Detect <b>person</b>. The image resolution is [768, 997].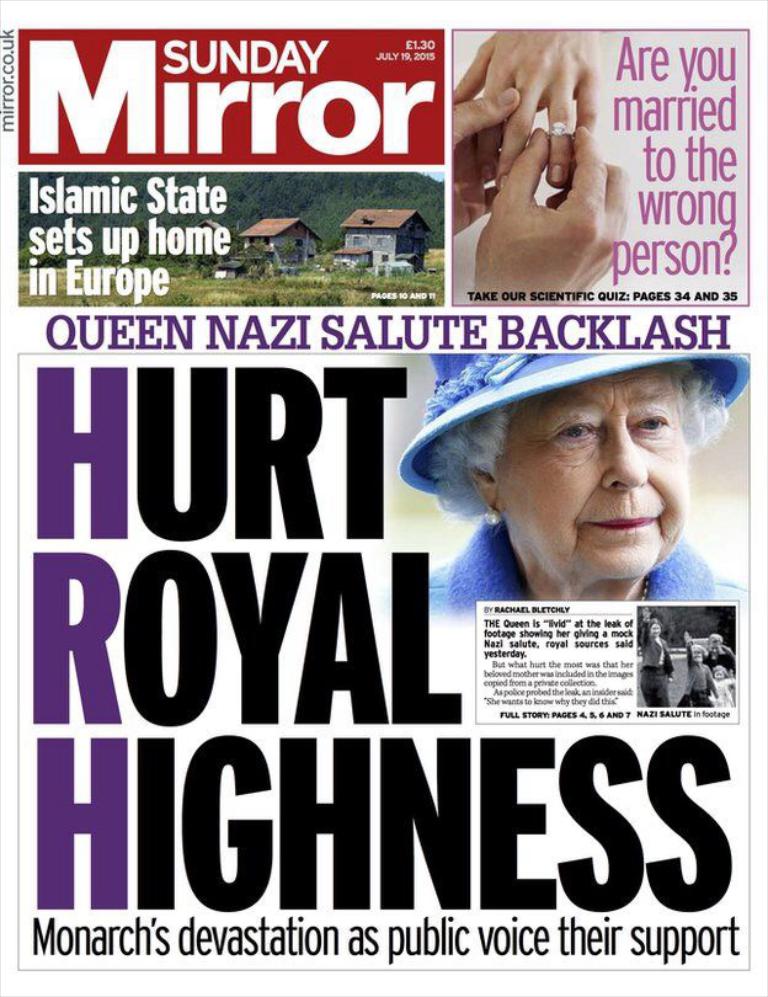
678/625/716/713.
